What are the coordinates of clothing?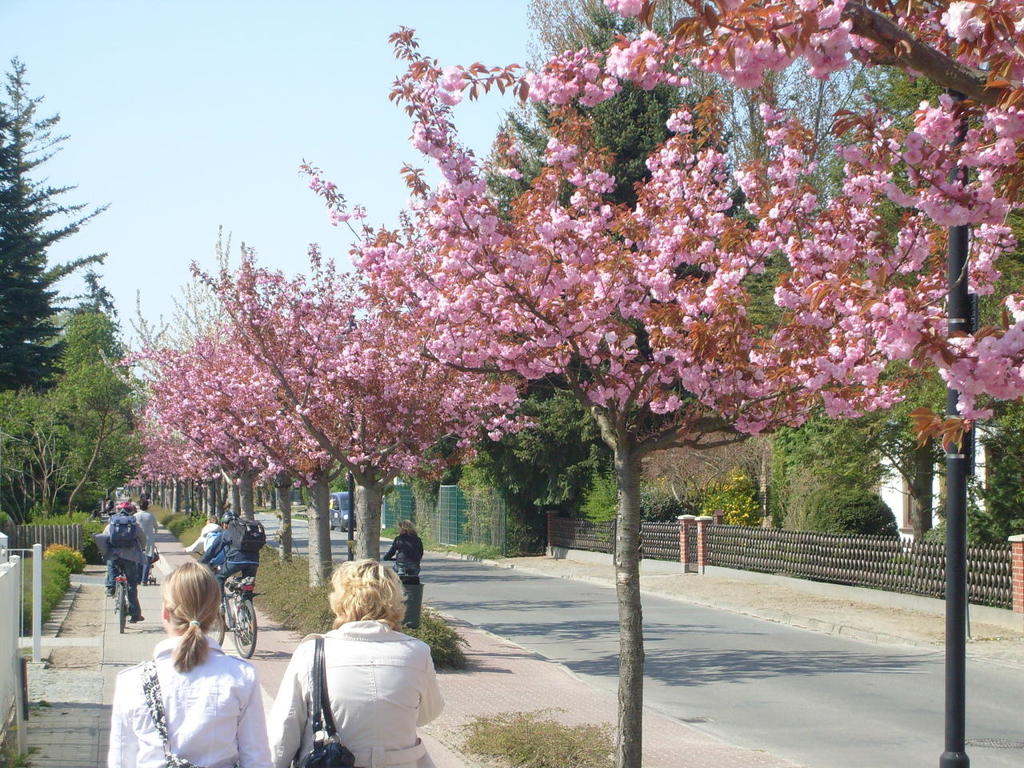
<bbox>201, 522, 257, 598</bbox>.
